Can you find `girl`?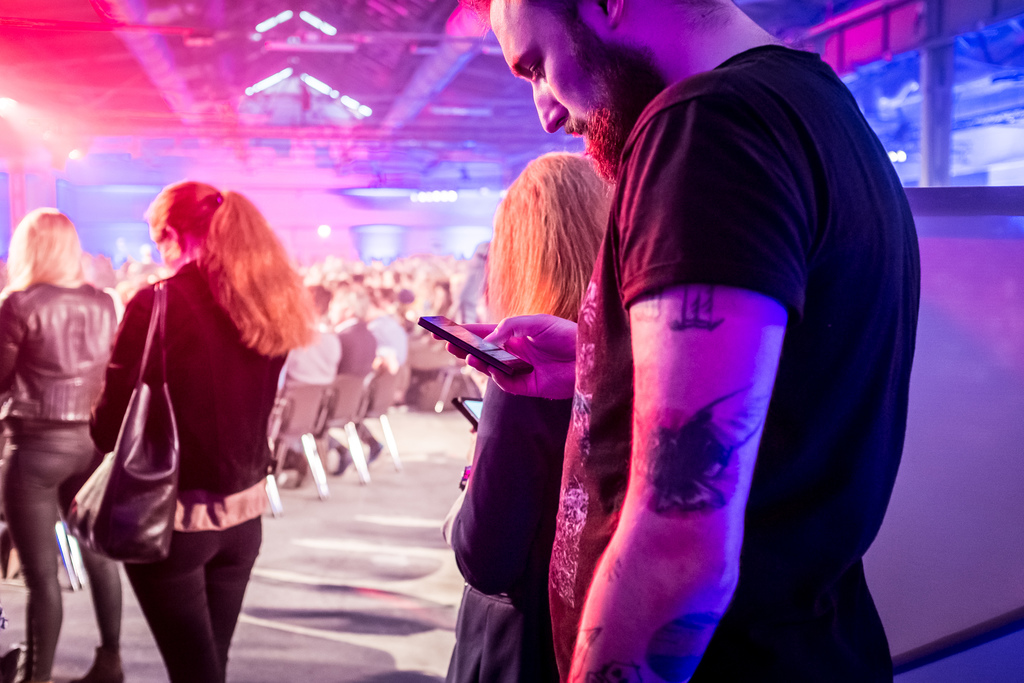
Yes, bounding box: pyautogui.locateOnScreen(0, 206, 128, 682).
